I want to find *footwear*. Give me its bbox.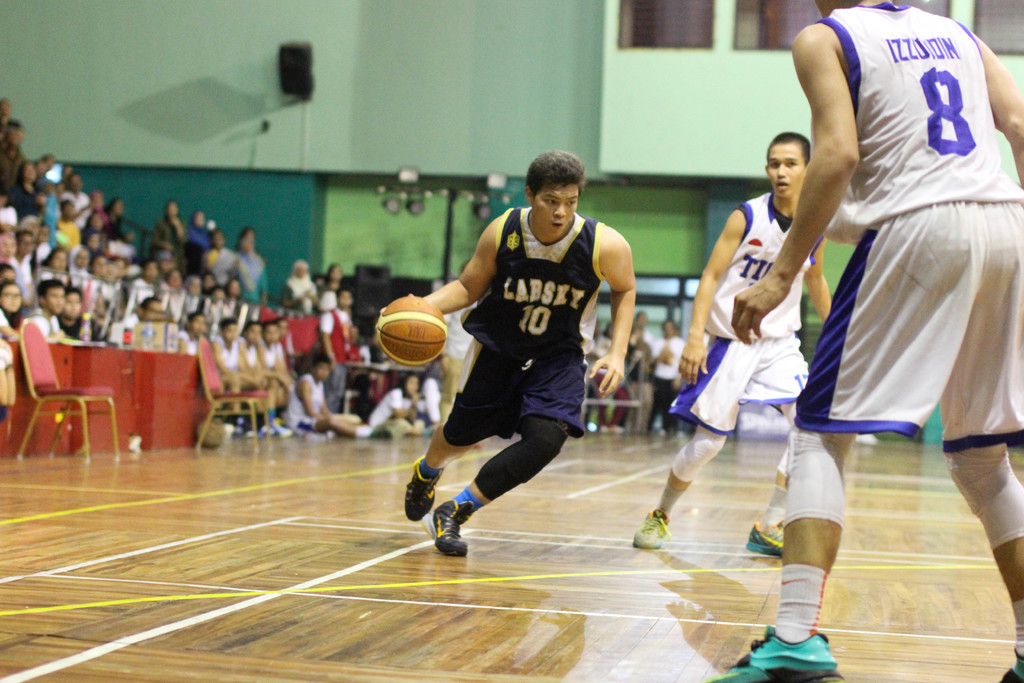
bbox(371, 420, 410, 444).
